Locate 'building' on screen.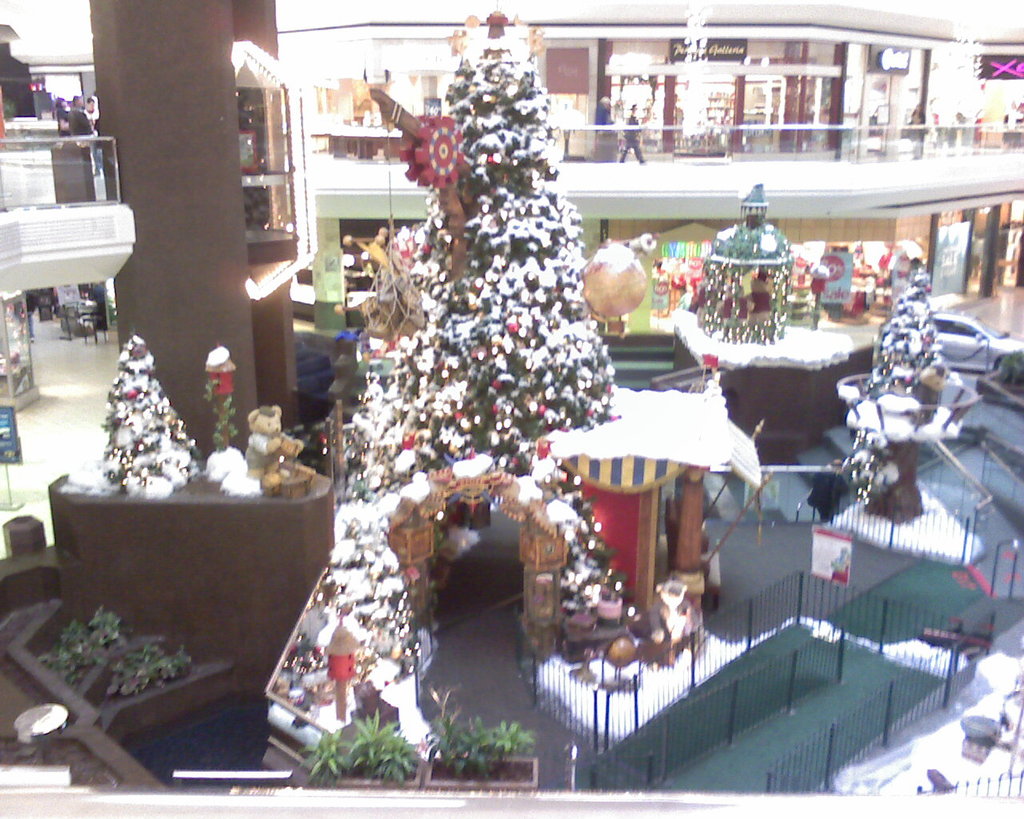
On screen at 0,0,1023,812.
